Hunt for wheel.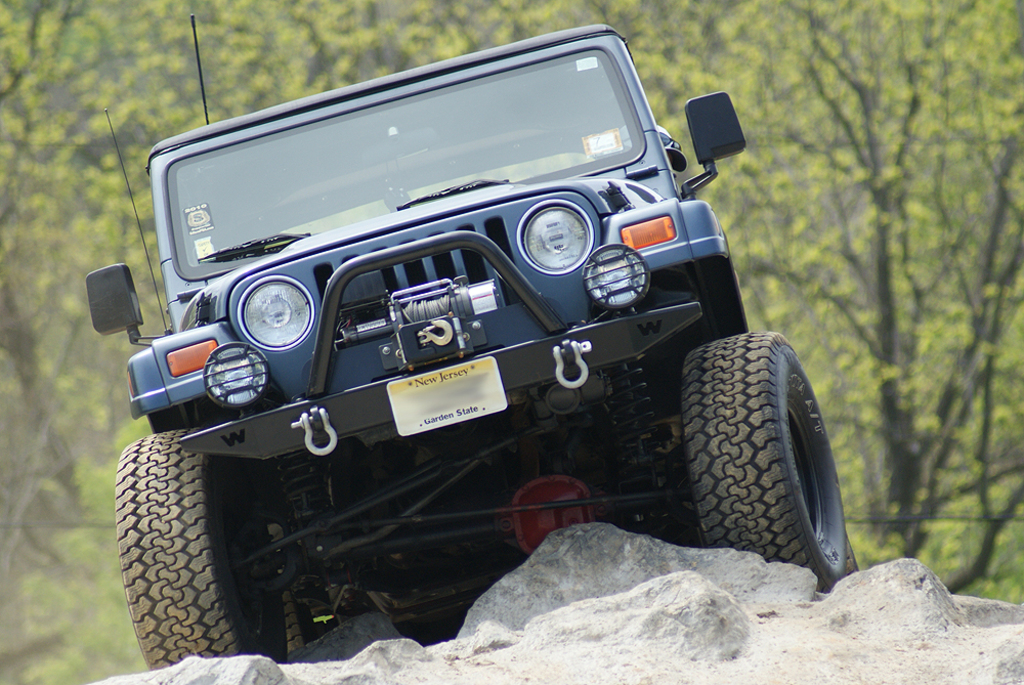
Hunted down at l=114, t=432, r=290, b=668.
